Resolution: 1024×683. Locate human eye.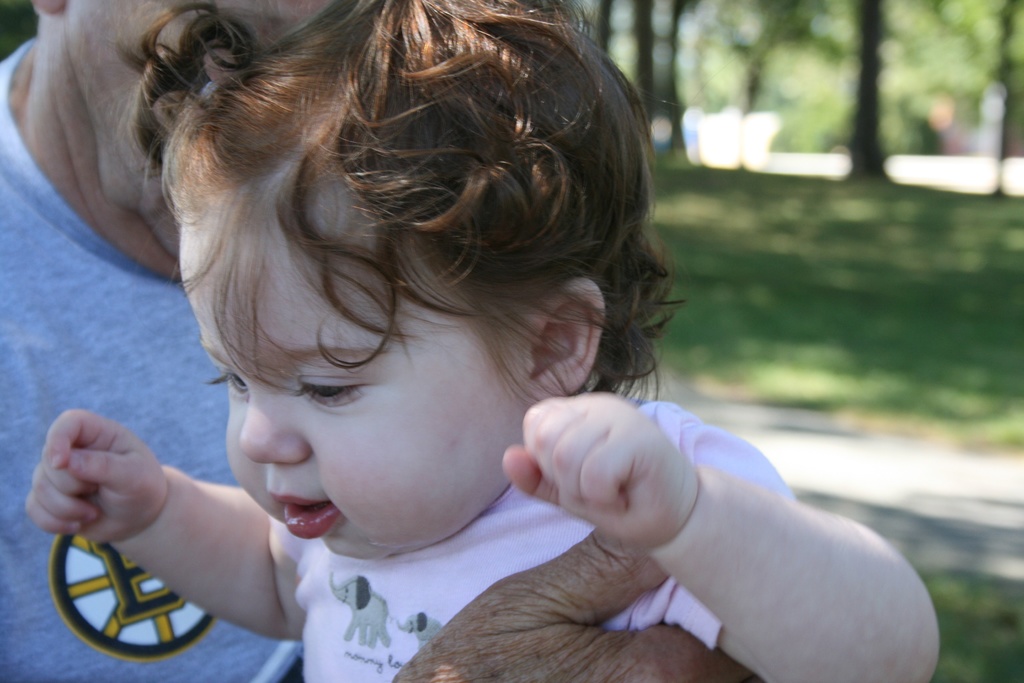
<region>202, 363, 252, 397</region>.
